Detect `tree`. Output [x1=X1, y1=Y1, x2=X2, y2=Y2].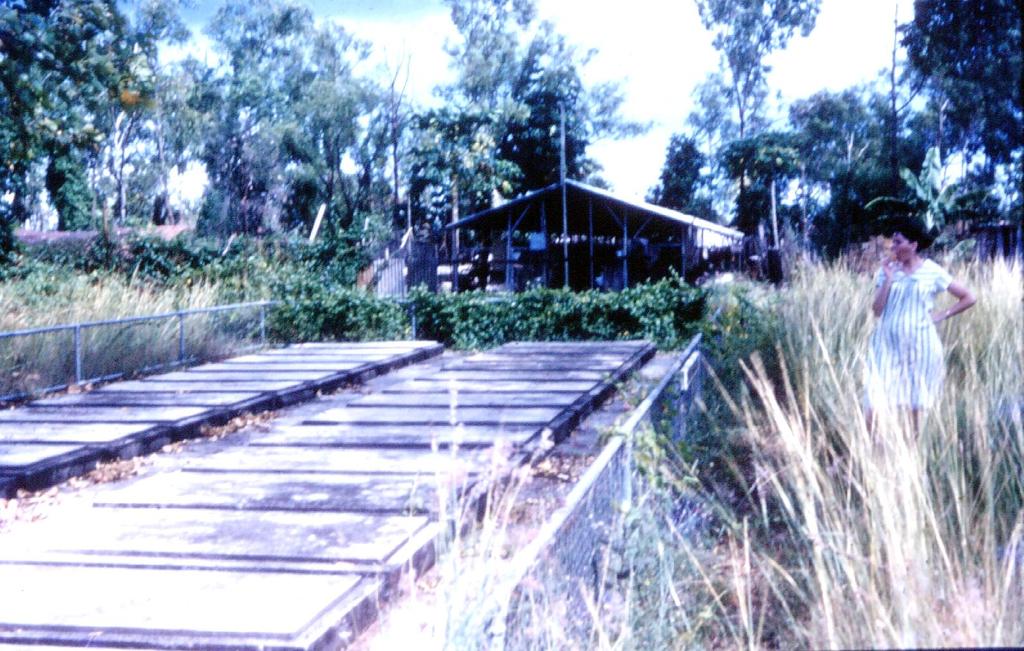
[x1=675, y1=62, x2=789, y2=230].
